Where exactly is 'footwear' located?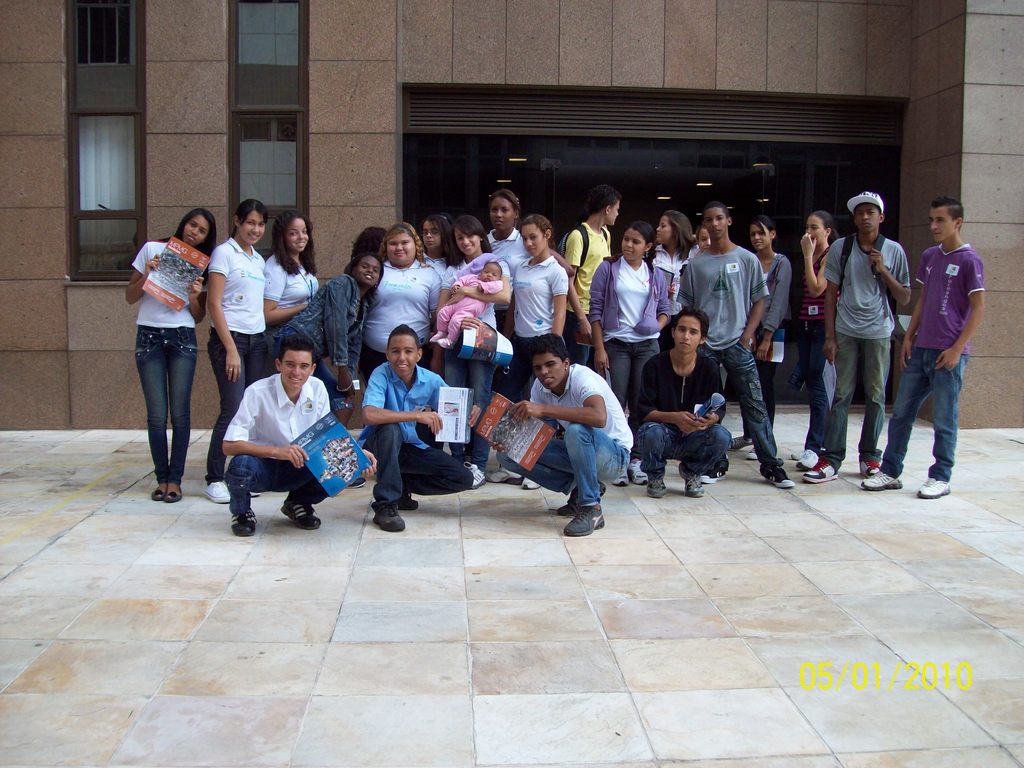
Its bounding box is <box>702,464,726,483</box>.
